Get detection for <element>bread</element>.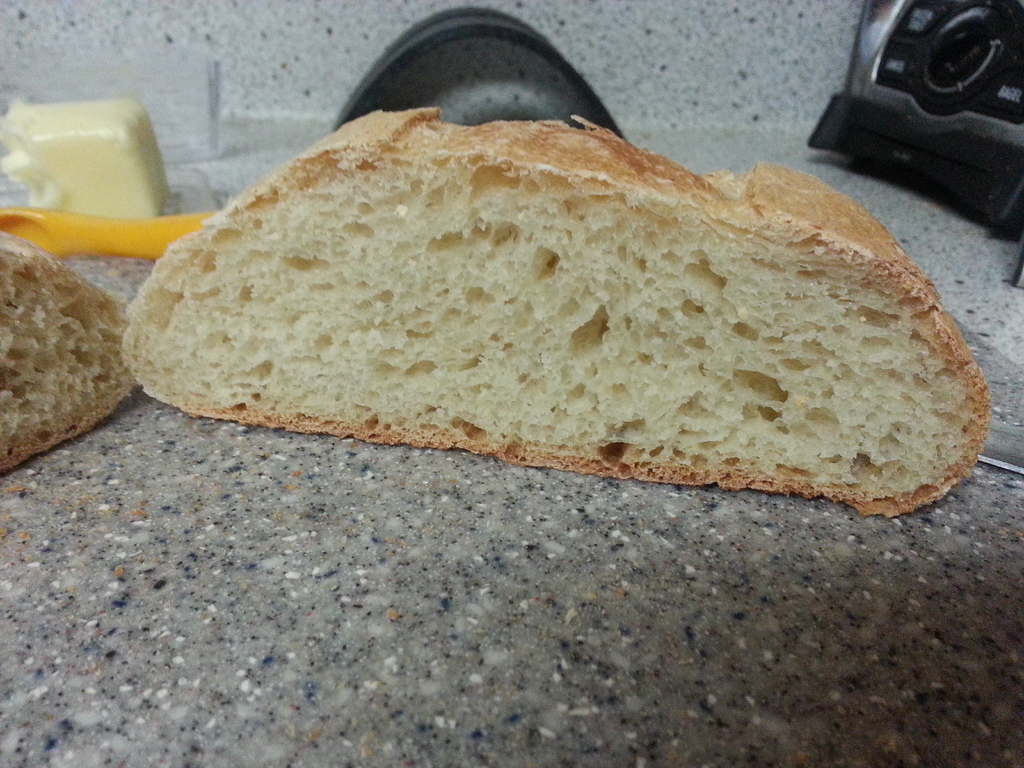
Detection: 0 224 136 471.
